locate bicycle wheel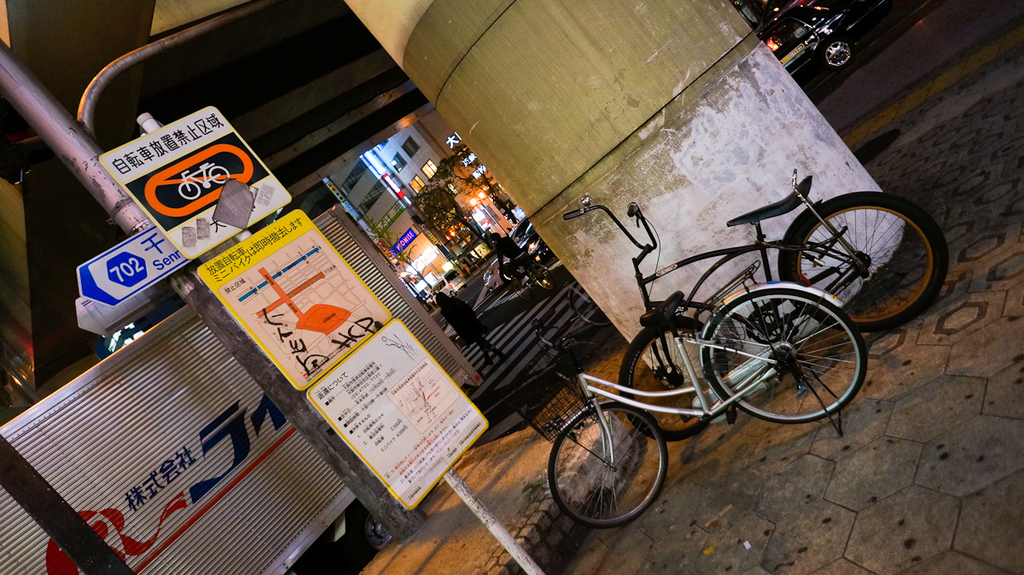
<box>532,264,553,292</box>
